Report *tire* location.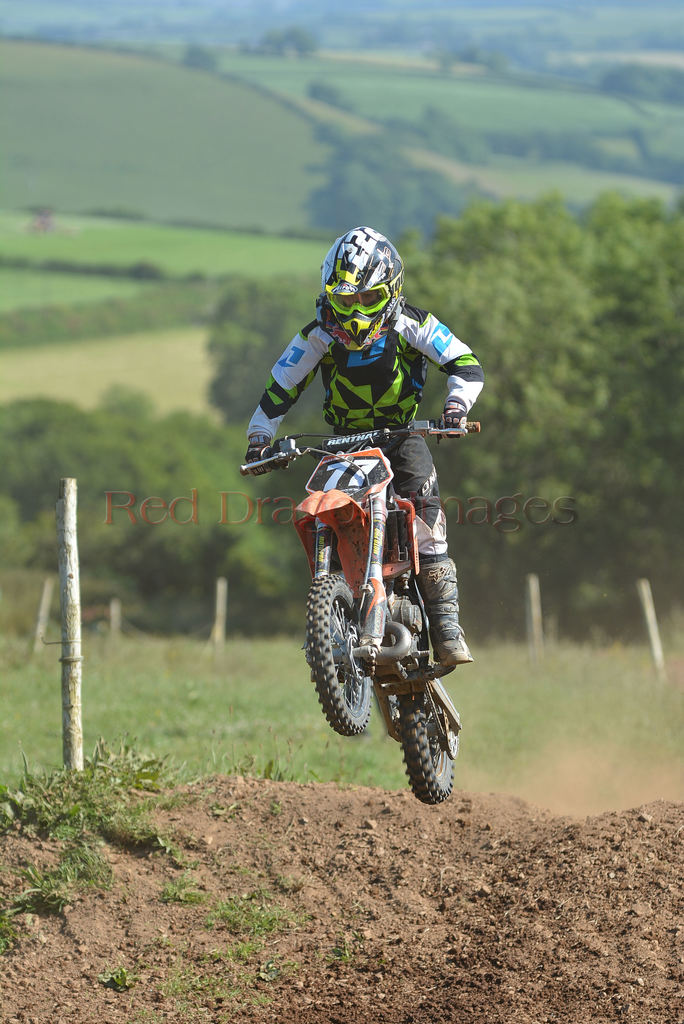
Report: rect(395, 691, 454, 804).
